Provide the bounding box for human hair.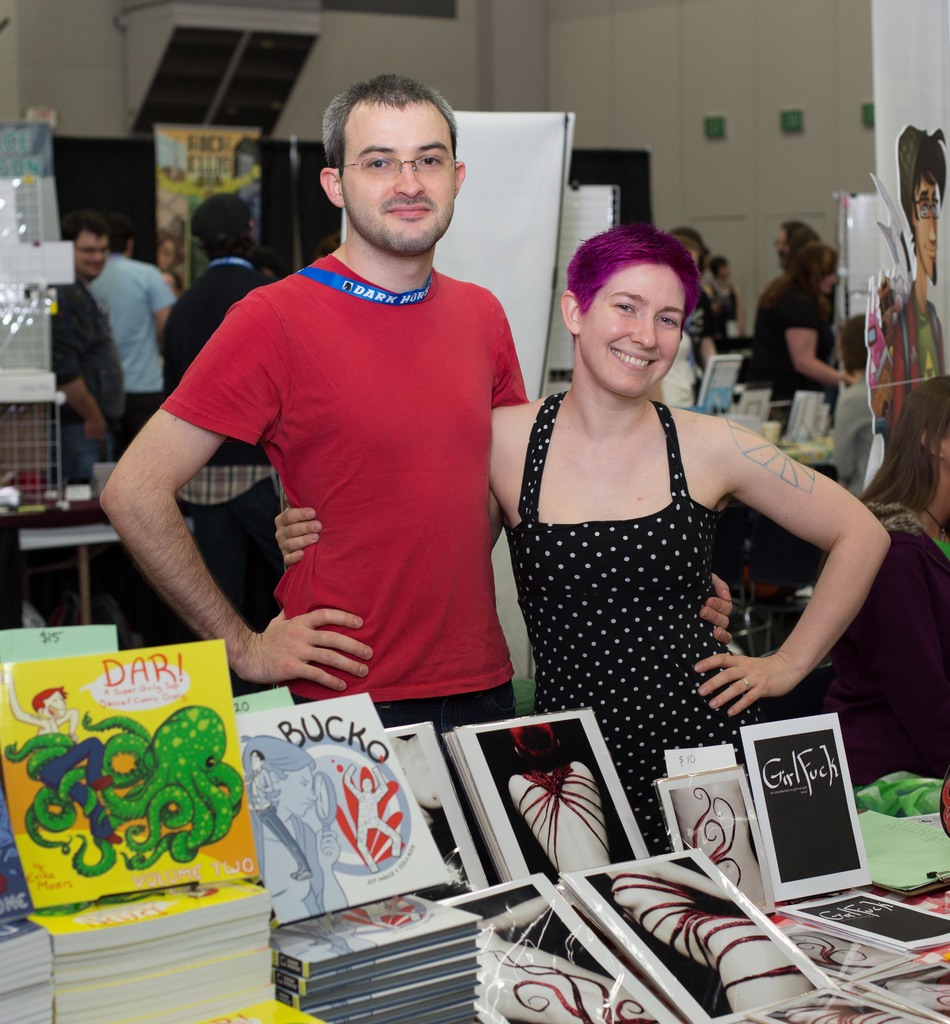
box=[853, 372, 949, 520].
